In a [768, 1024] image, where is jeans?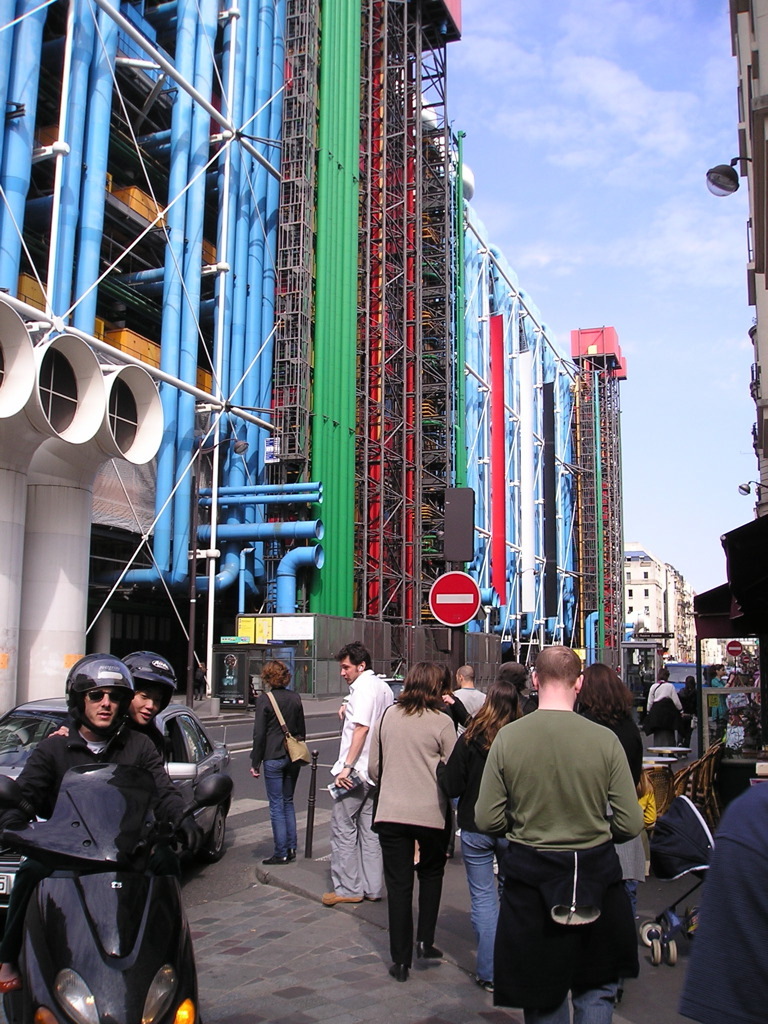
(264, 753, 300, 855).
